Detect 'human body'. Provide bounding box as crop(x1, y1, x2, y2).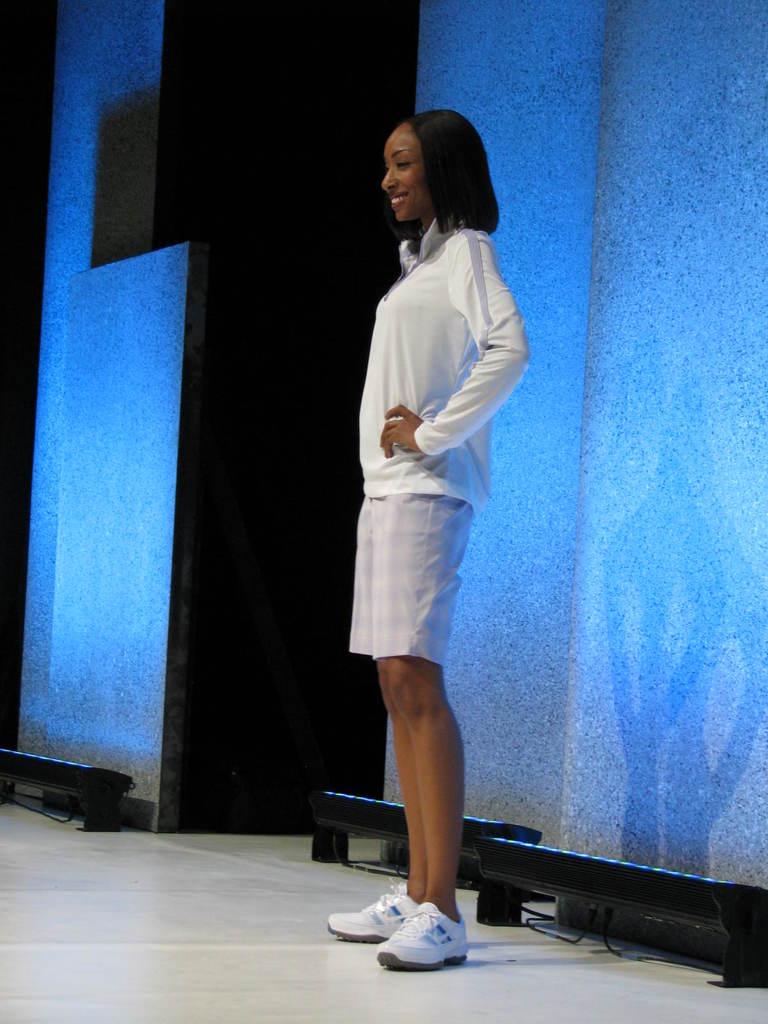
crop(341, 141, 529, 950).
